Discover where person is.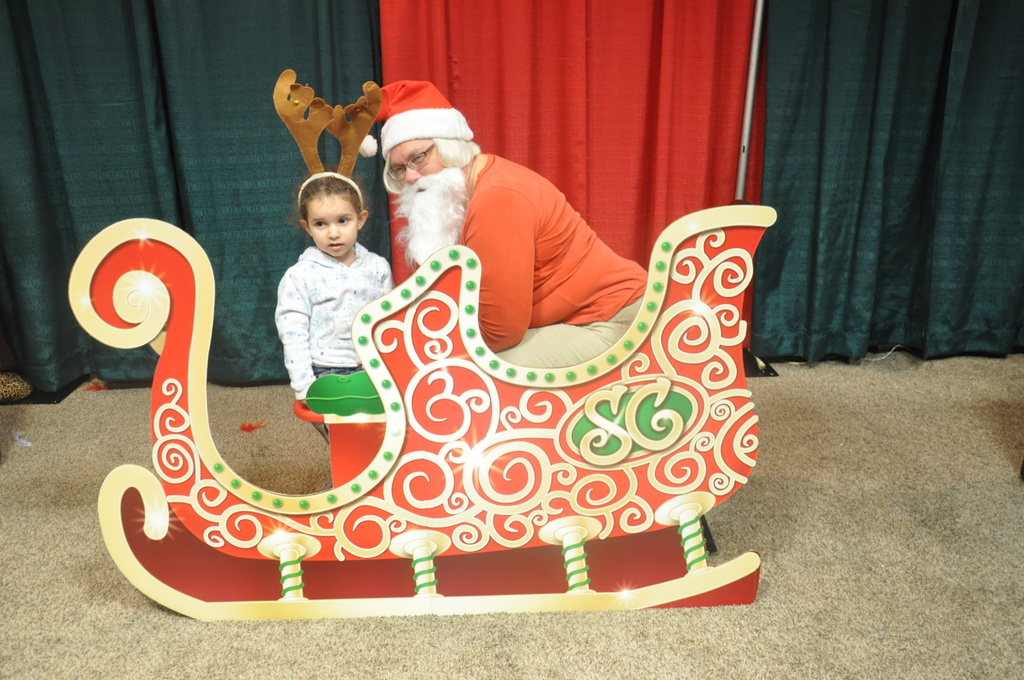
Discovered at 358:77:650:368.
